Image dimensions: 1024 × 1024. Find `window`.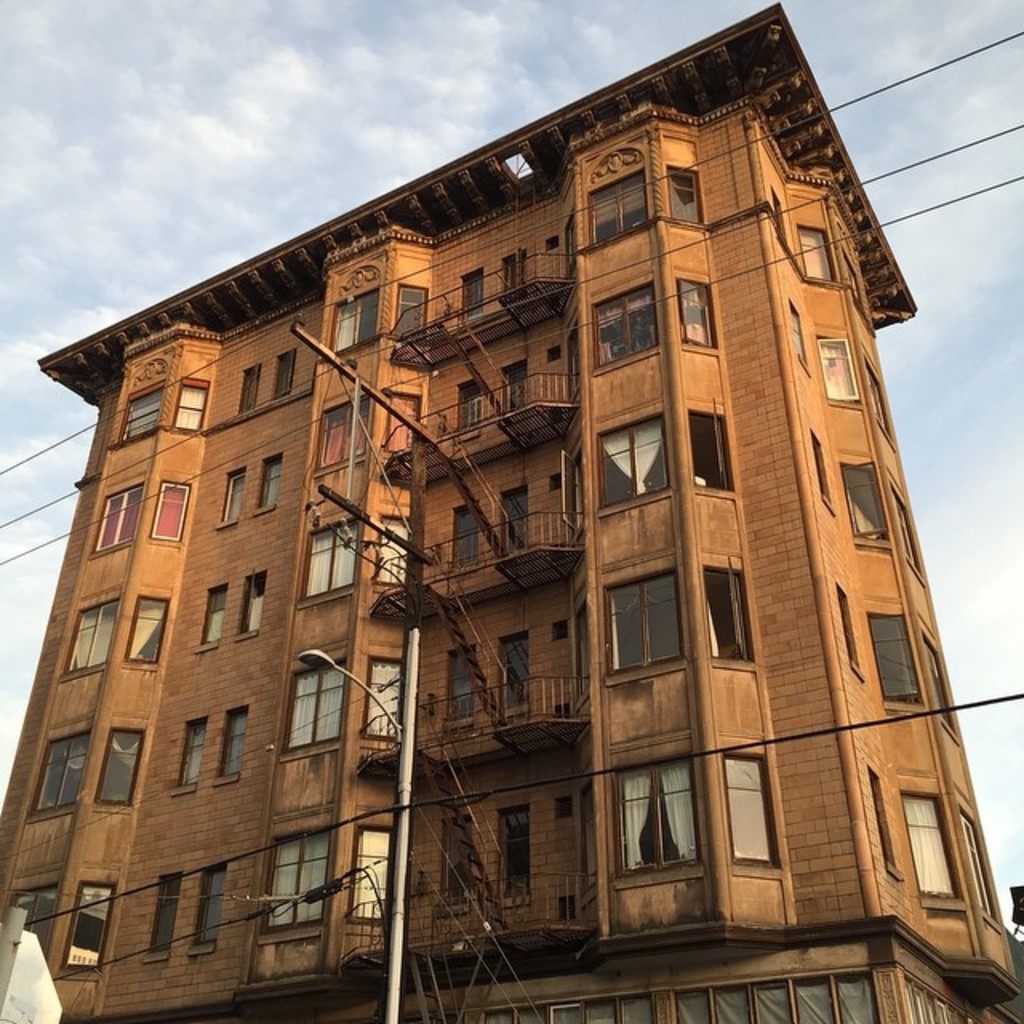
region(189, 866, 232, 955).
